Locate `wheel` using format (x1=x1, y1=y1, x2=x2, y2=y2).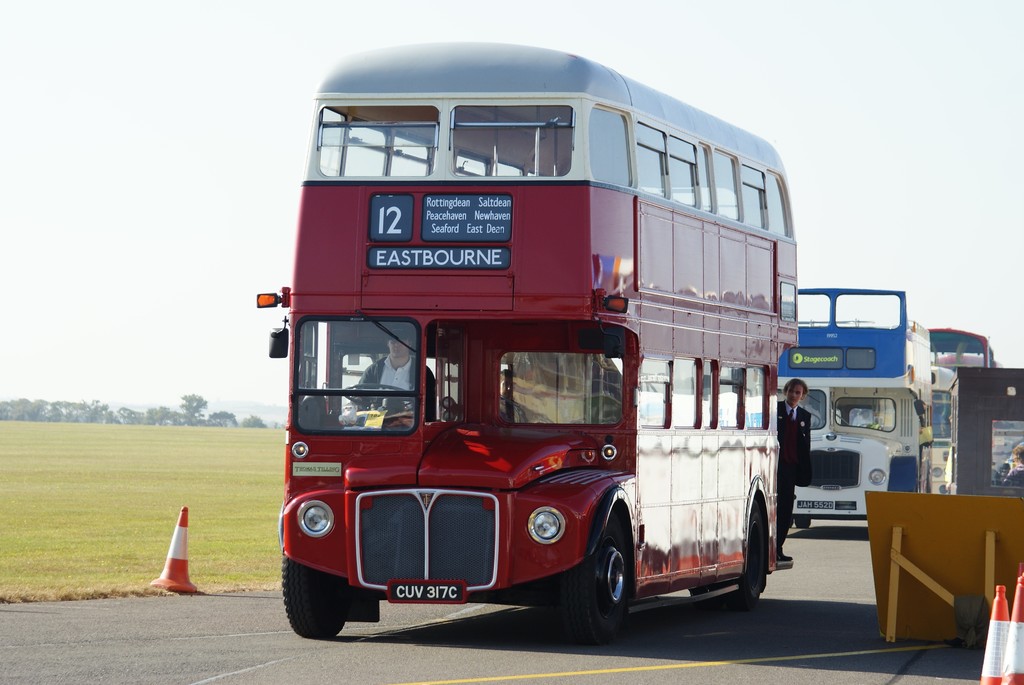
(x1=347, y1=387, x2=412, y2=408).
